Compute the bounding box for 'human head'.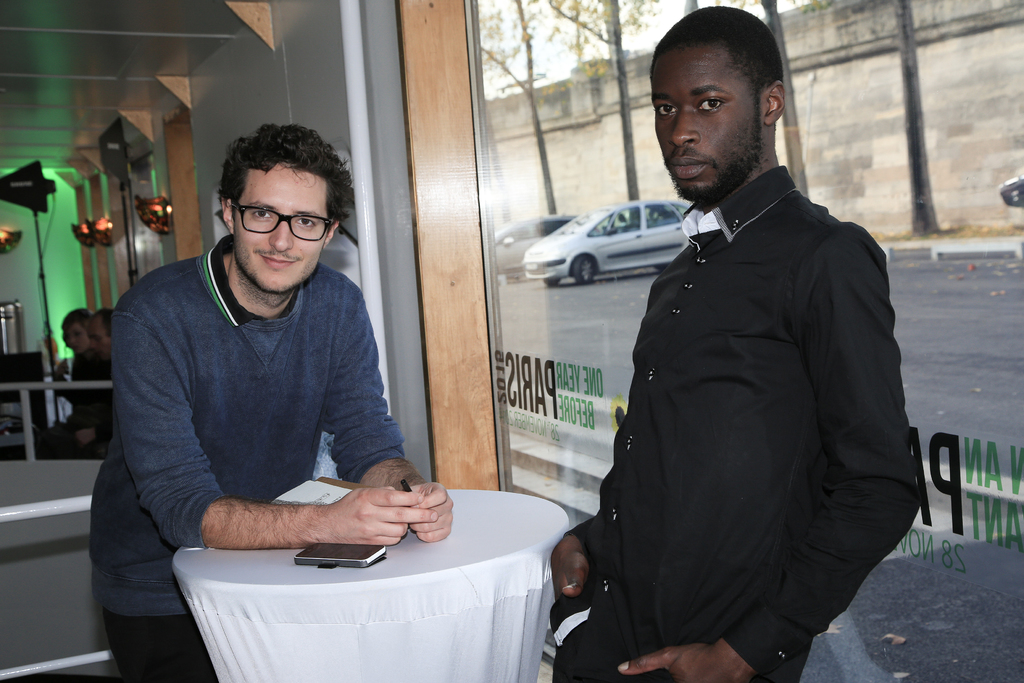
(655,8,801,189).
